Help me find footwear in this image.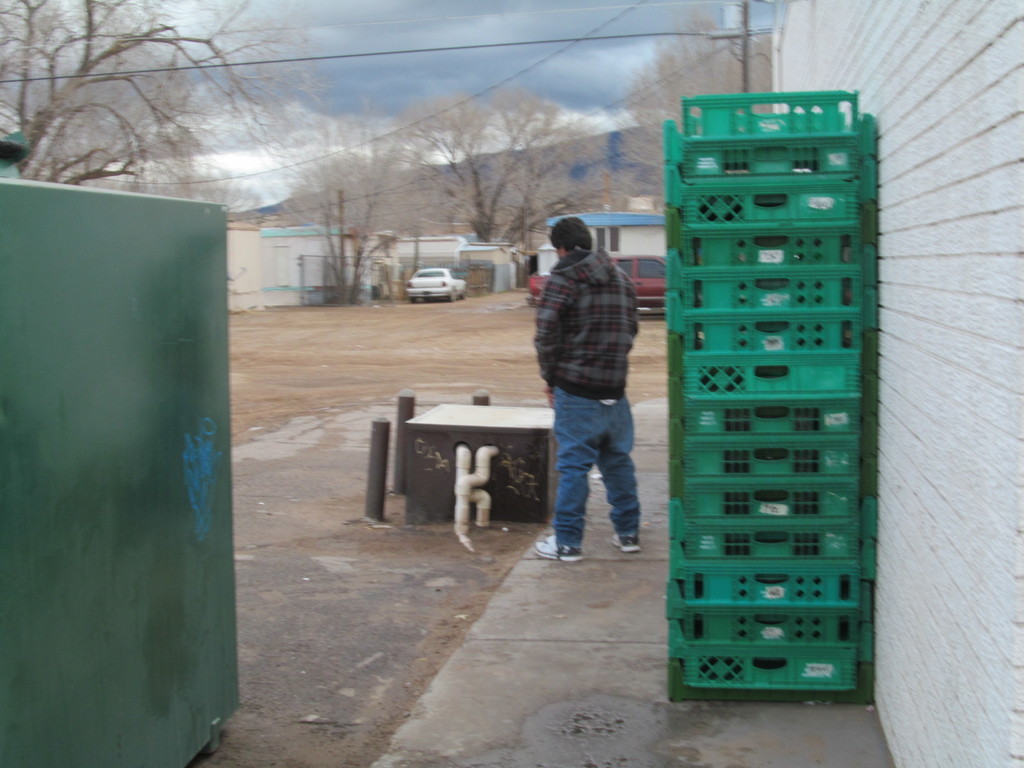
Found it: (x1=610, y1=535, x2=643, y2=556).
